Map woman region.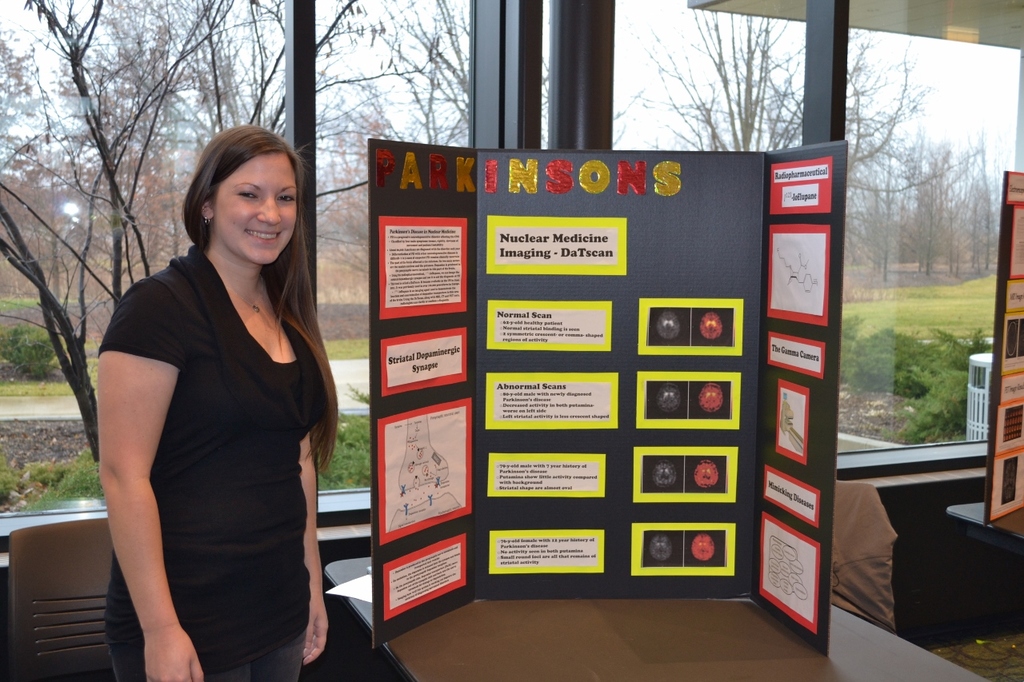
Mapped to {"x1": 87, "y1": 111, "x2": 343, "y2": 679}.
